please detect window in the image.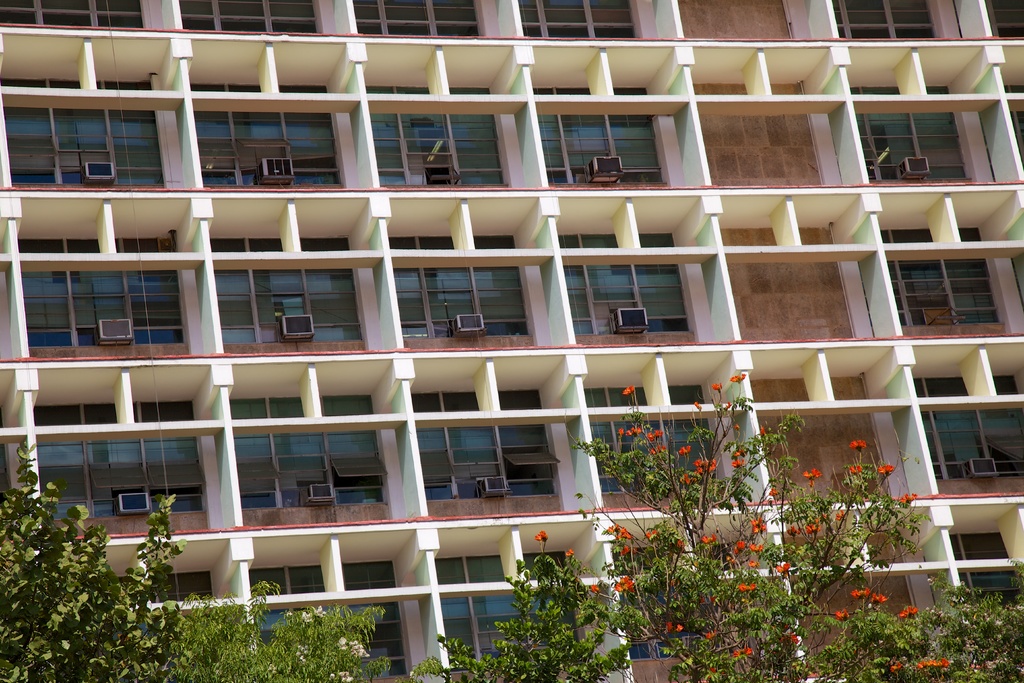
835 0 941 42.
